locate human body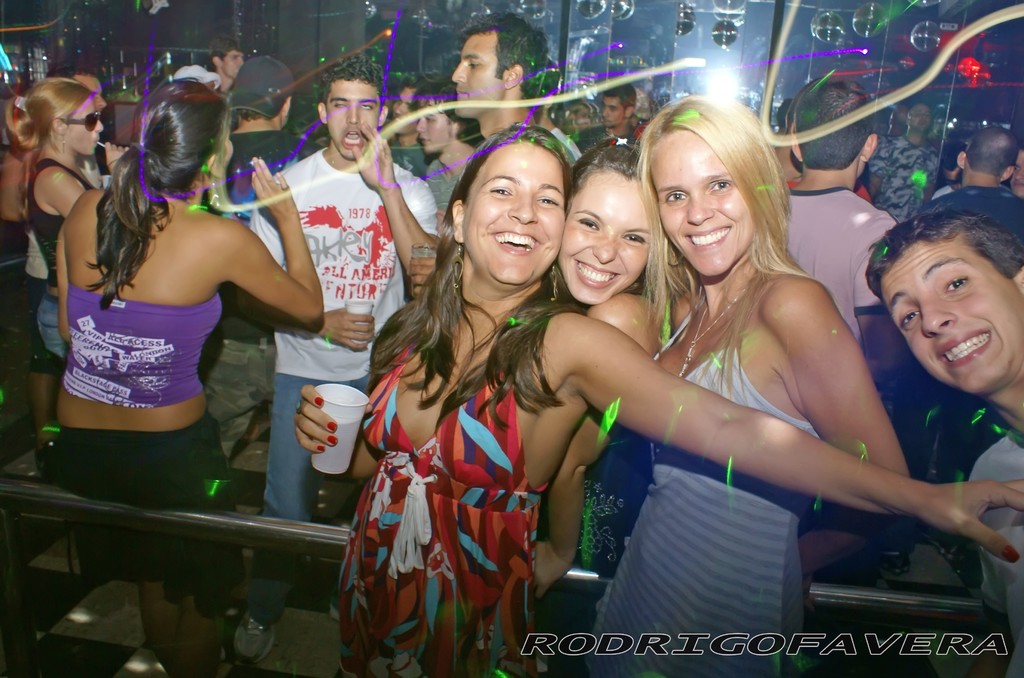
bbox=(530, 136, 677, 595)
